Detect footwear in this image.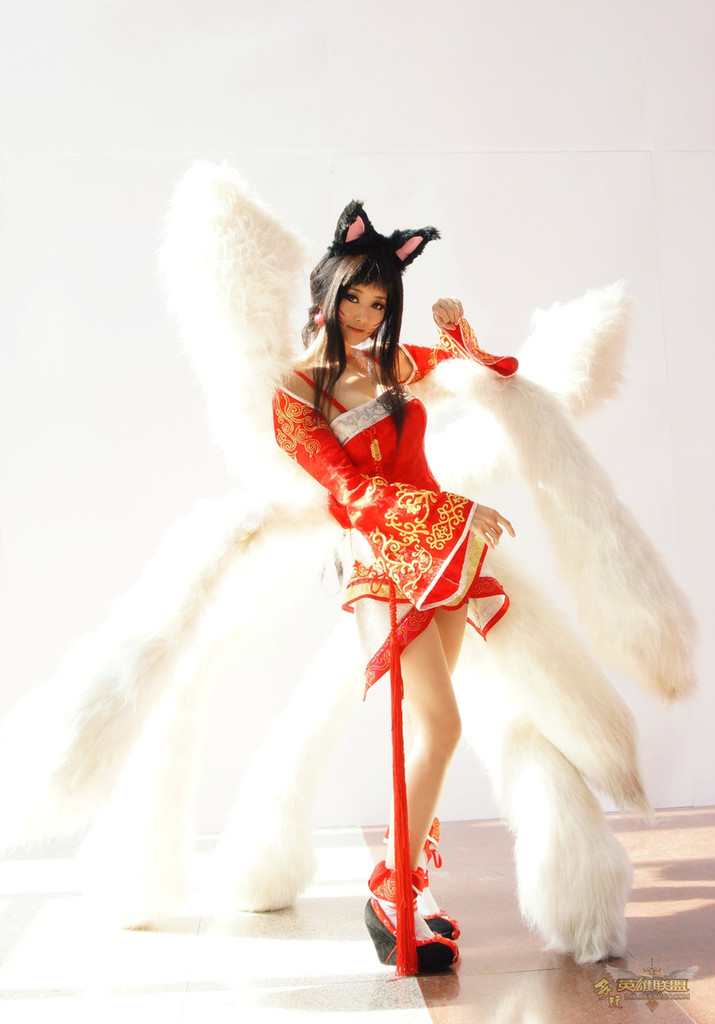
Detection: (357,888,454,976).
